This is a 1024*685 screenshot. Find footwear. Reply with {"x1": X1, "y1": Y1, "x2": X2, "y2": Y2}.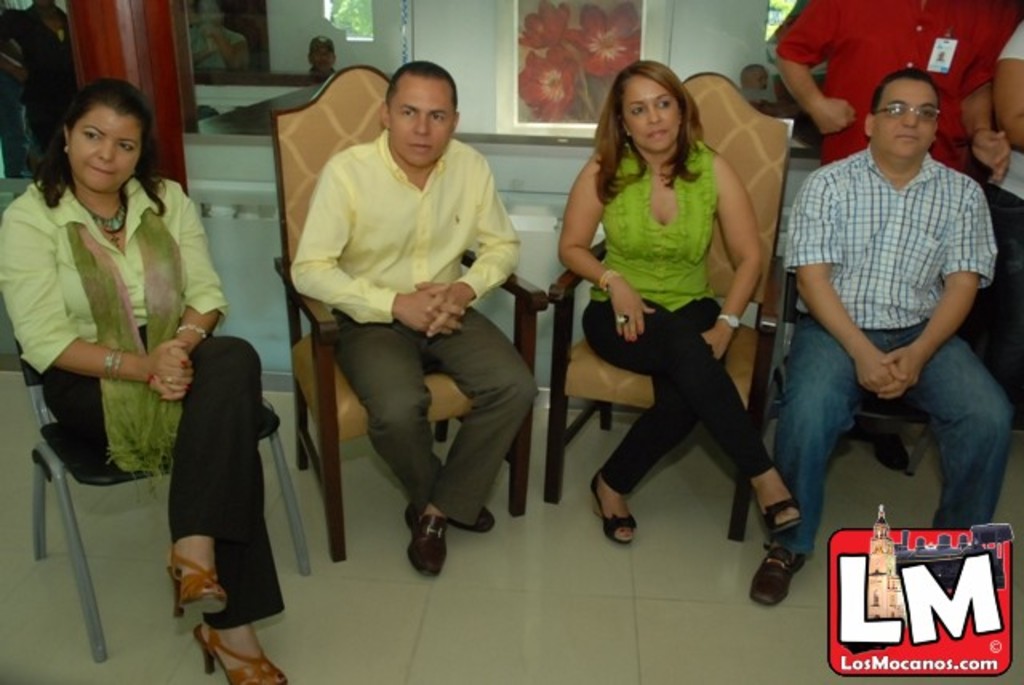
{"x1": 192, "y1": 621, "x2": 294, "y2": 683}.
